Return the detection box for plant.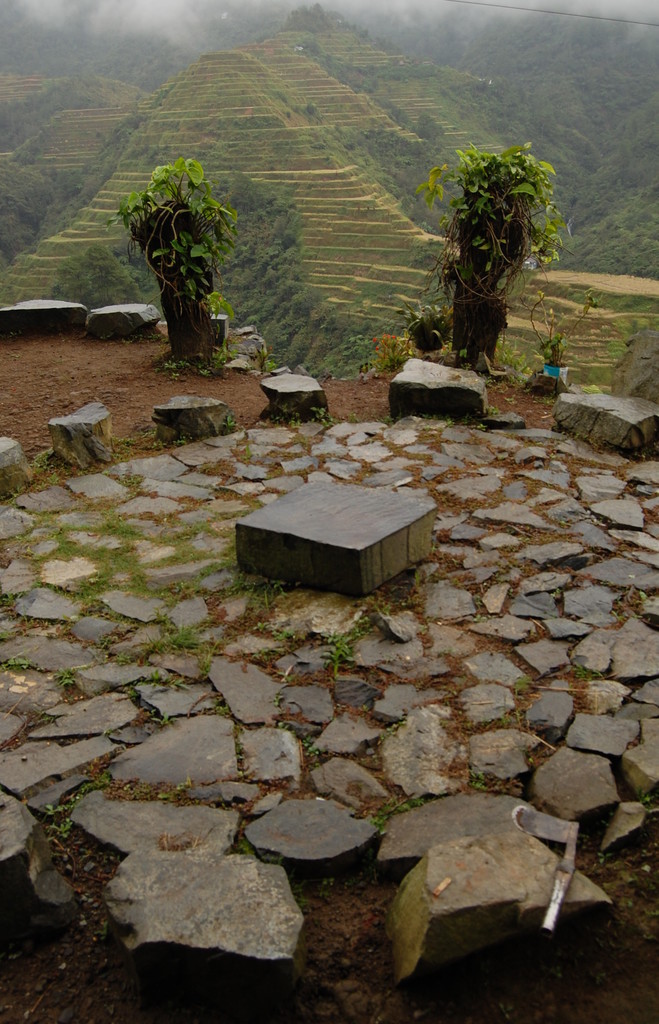
locate(53, 662, 85, 693).
